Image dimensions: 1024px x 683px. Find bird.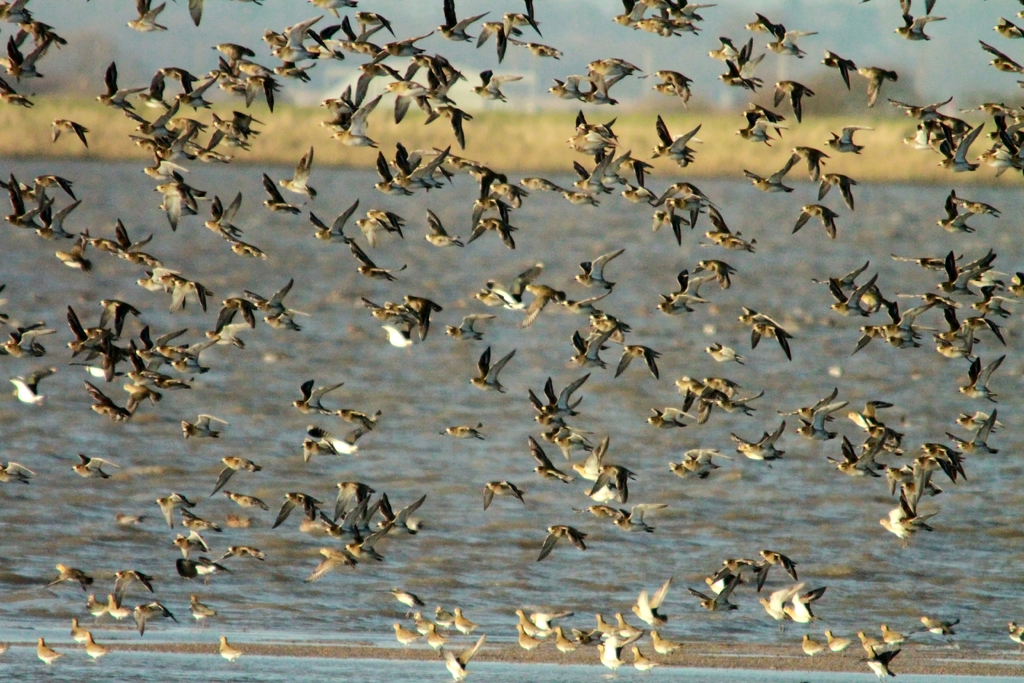
(left=0, top=185, right=44, bottom=234).
